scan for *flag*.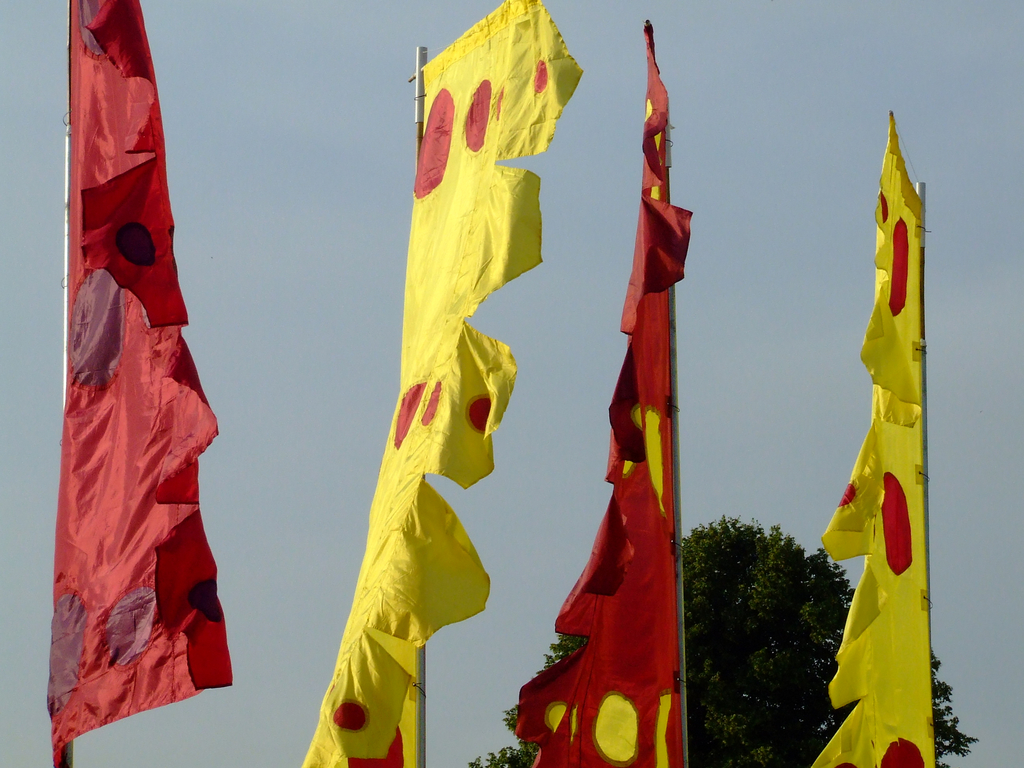
Scan result: Rect(803, 112, 941, 767).
